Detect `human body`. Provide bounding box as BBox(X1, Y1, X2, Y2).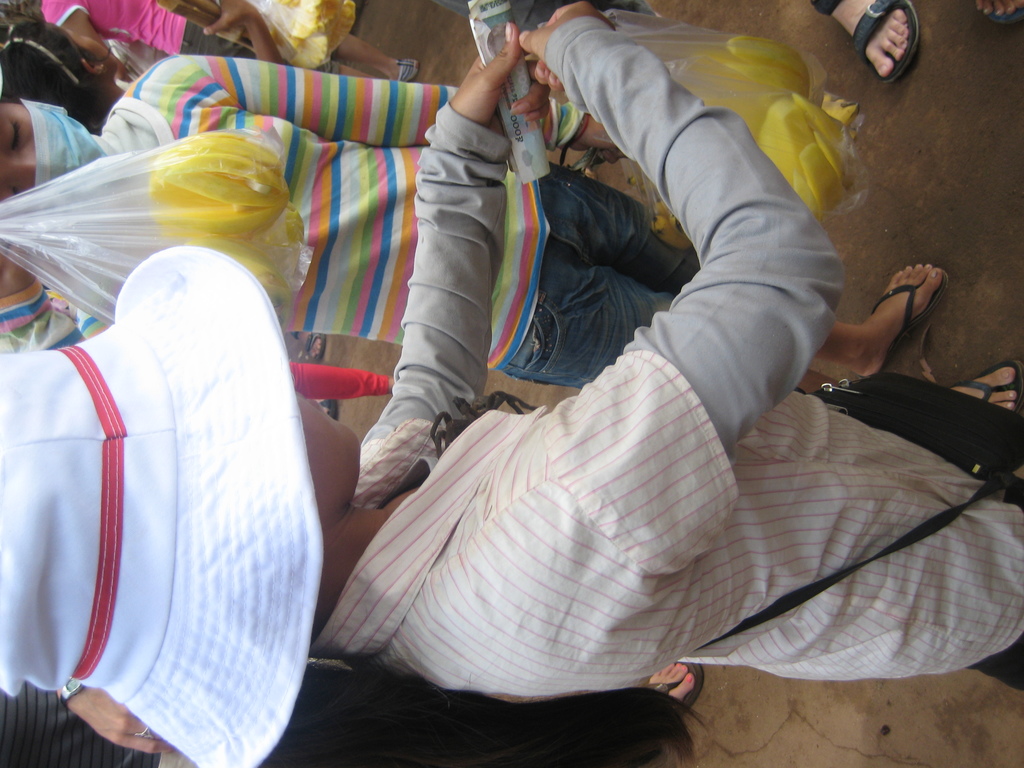
BBox(44, 0, 417, 86).
